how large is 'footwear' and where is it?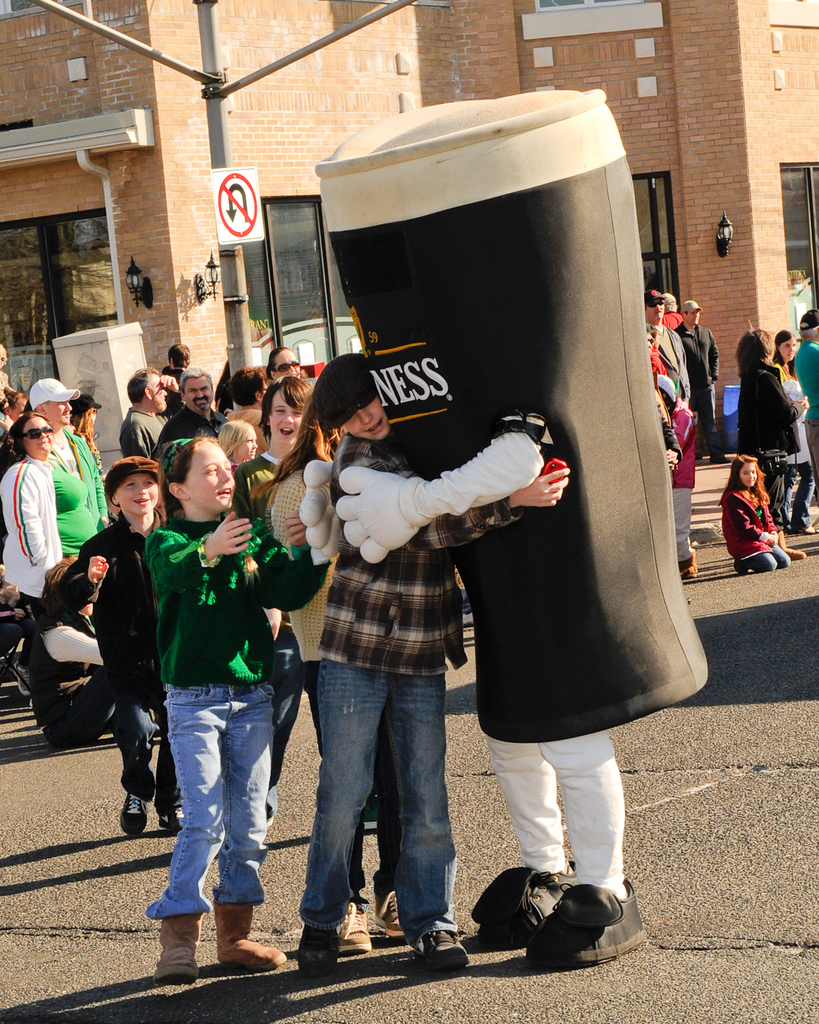
Bounding box: locate(121, 789, 143, 835).
